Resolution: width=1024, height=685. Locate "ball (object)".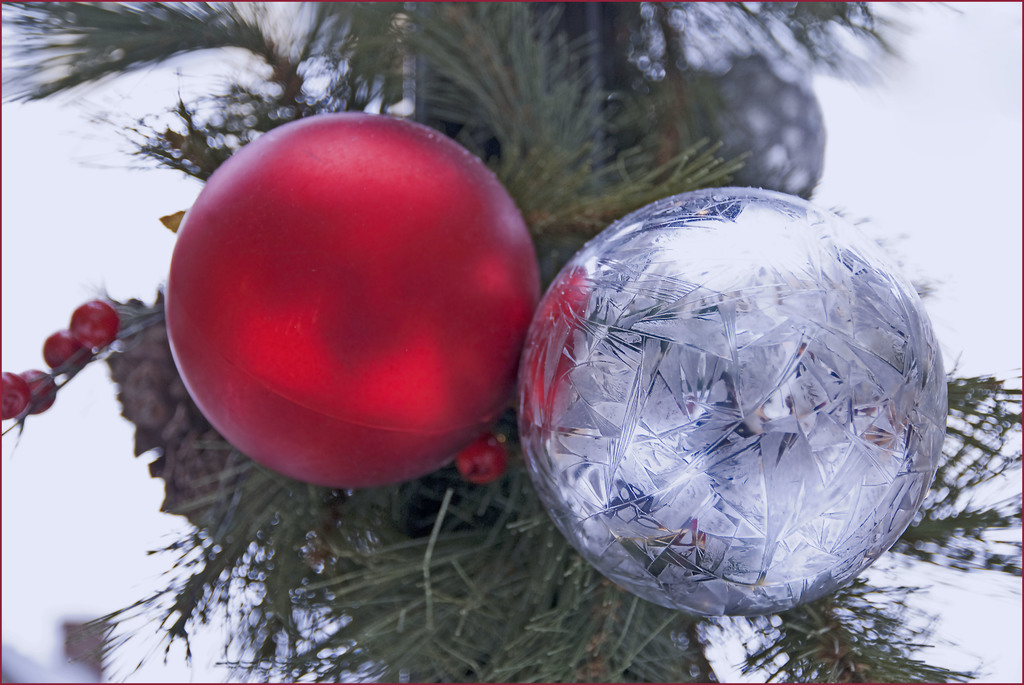
l=165, t=115, r=547, b=490.
